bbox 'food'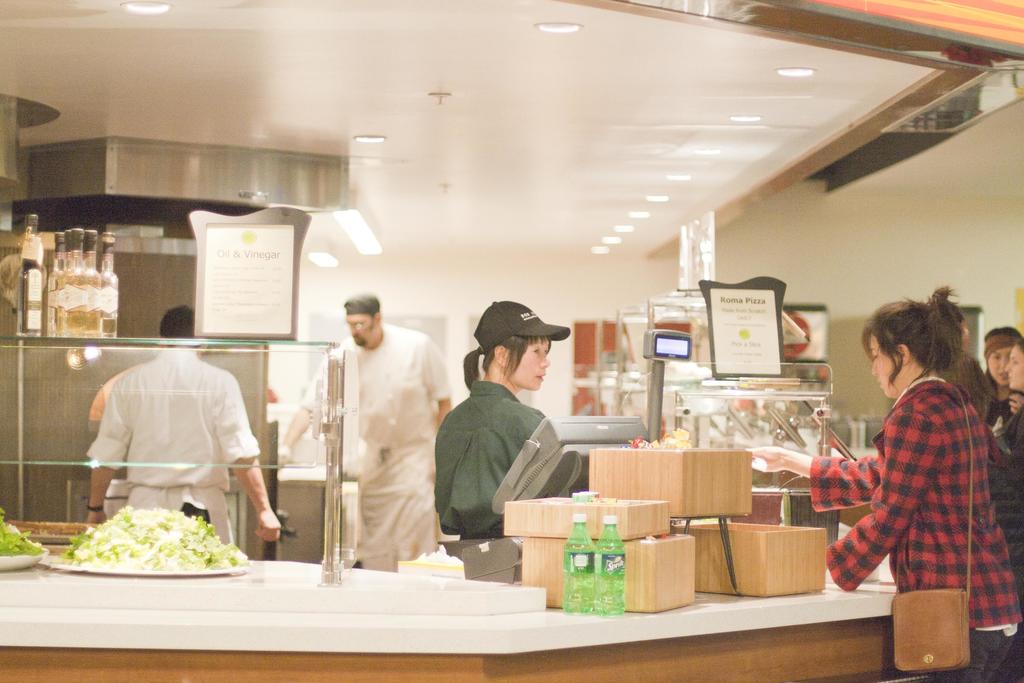
0,505,50,557
